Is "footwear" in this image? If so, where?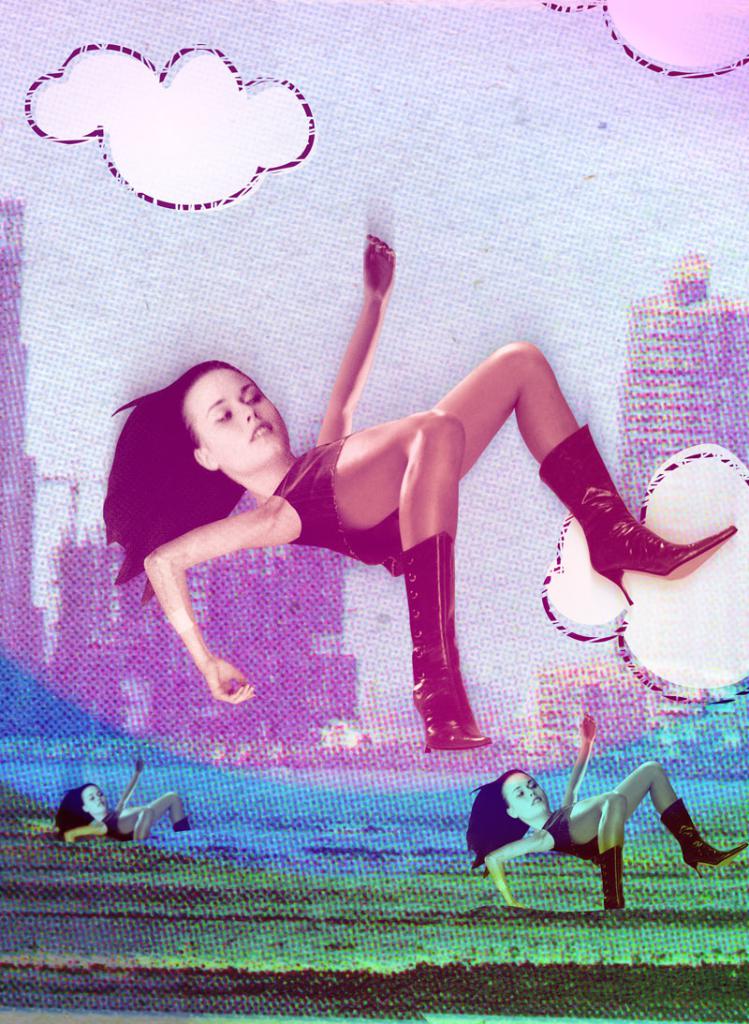
Yes, at 664,796,747,880.
